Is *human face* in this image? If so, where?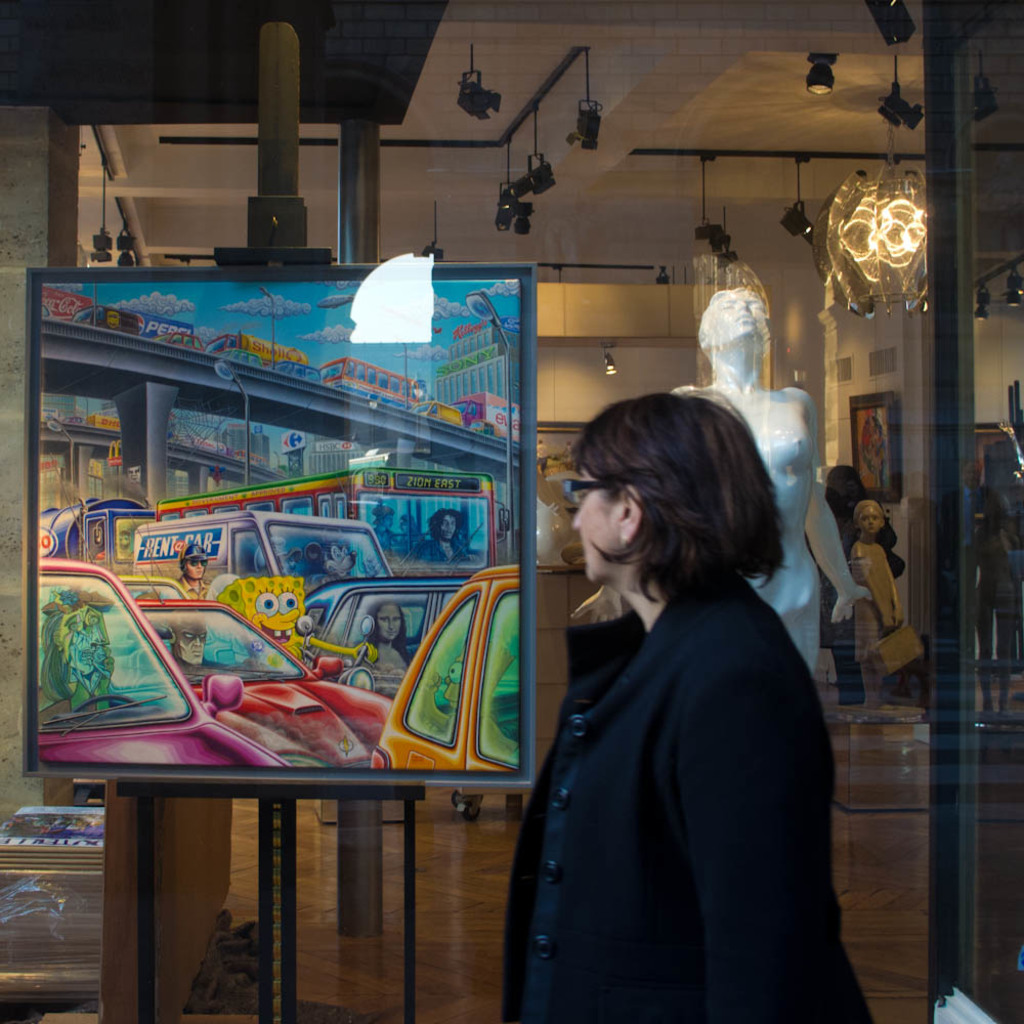
Yes, at select_region(325, 543, 347, 578).
